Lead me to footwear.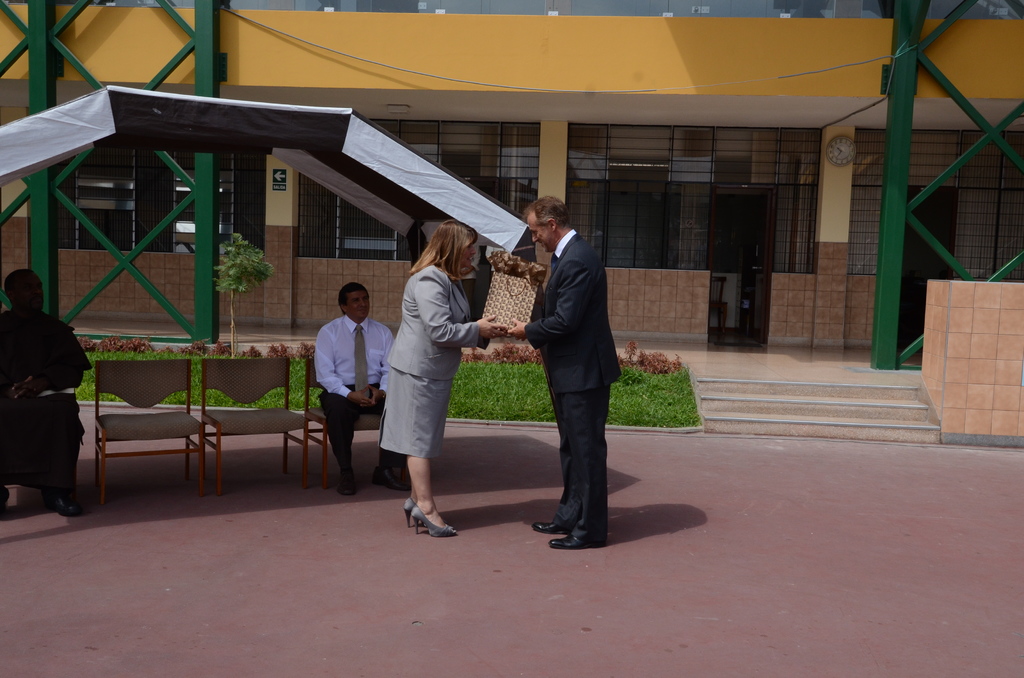
Lead to [x1=530, y1=515, x2=565, y2=532].
